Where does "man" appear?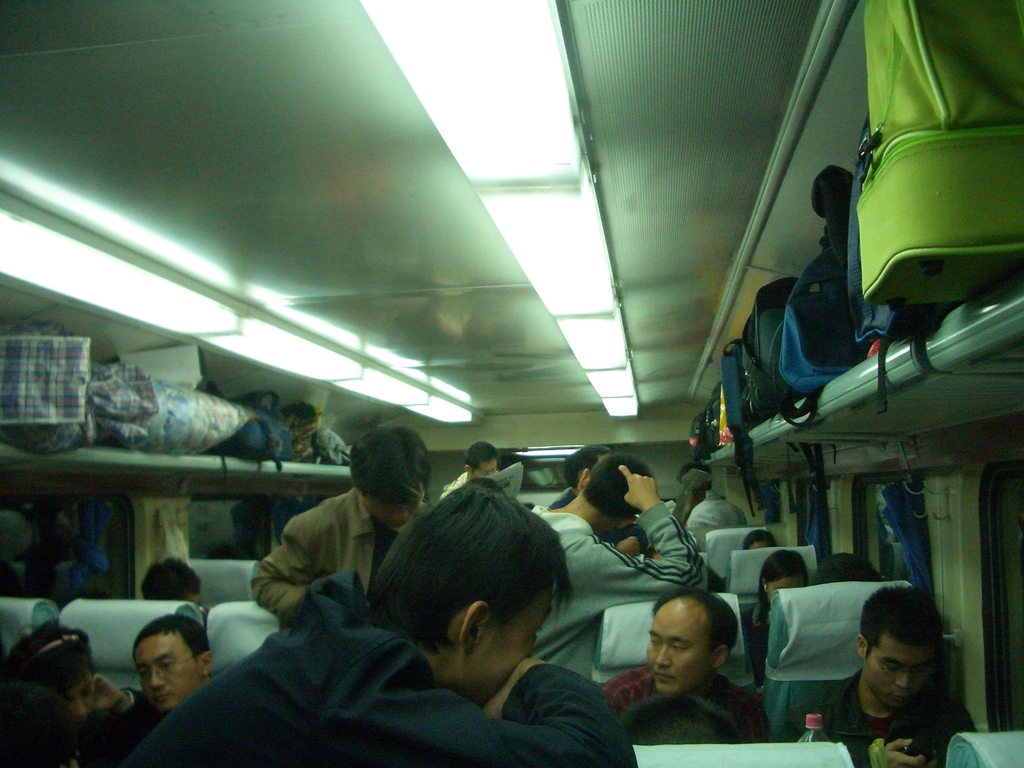
Appears at 140,557,211,614.
